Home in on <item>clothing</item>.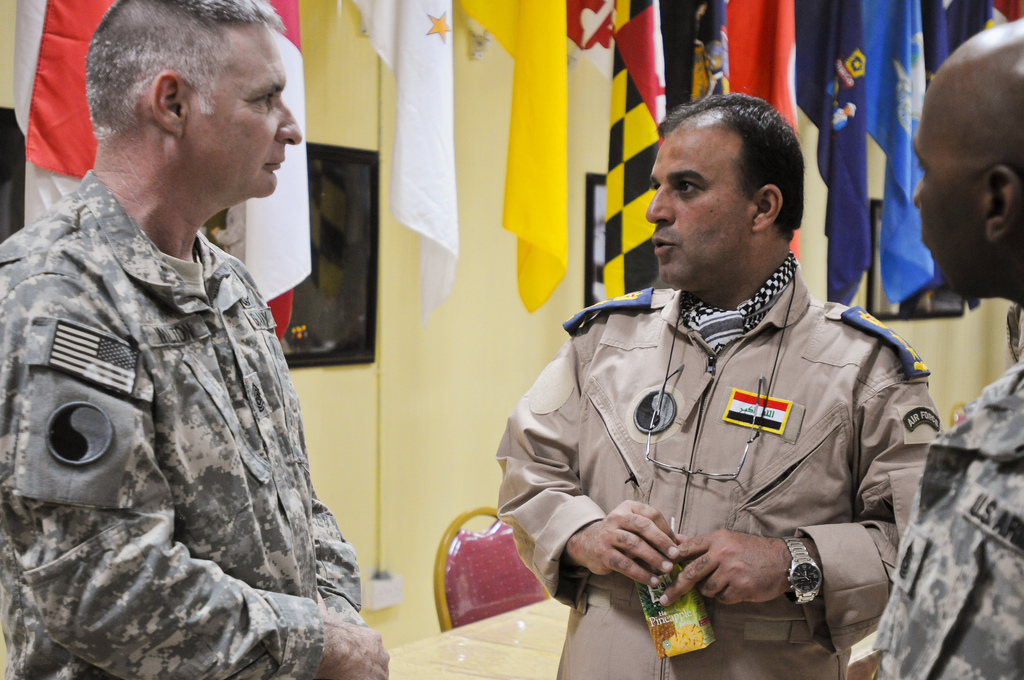
Homed in at region(508, 228, 947, 645).
